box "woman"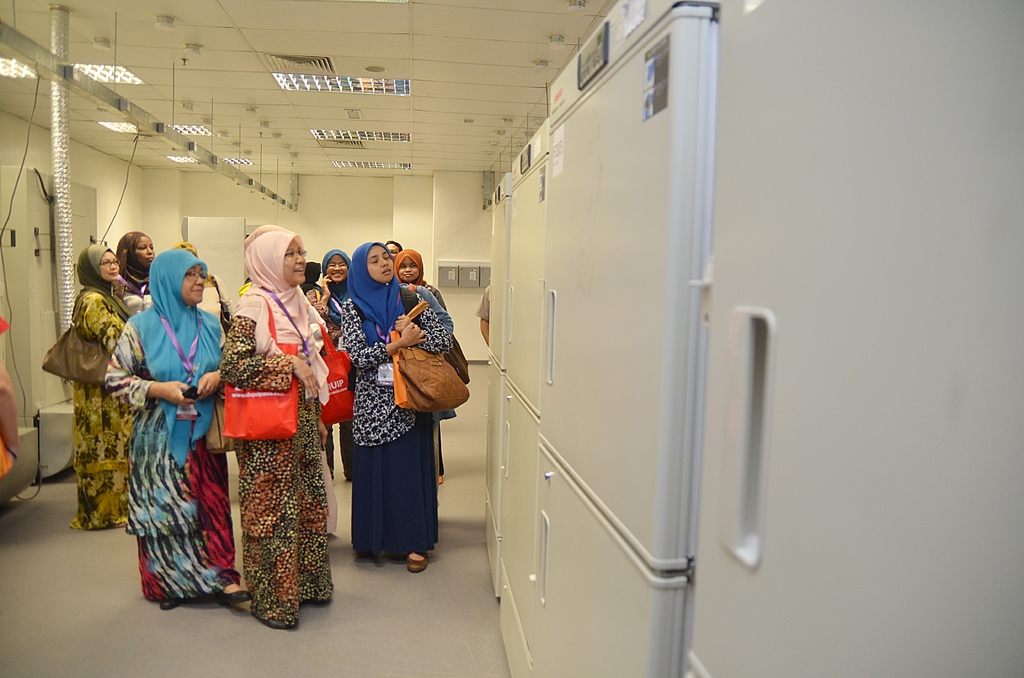
[x1=395, y1=247, x2=447, y2=473]
